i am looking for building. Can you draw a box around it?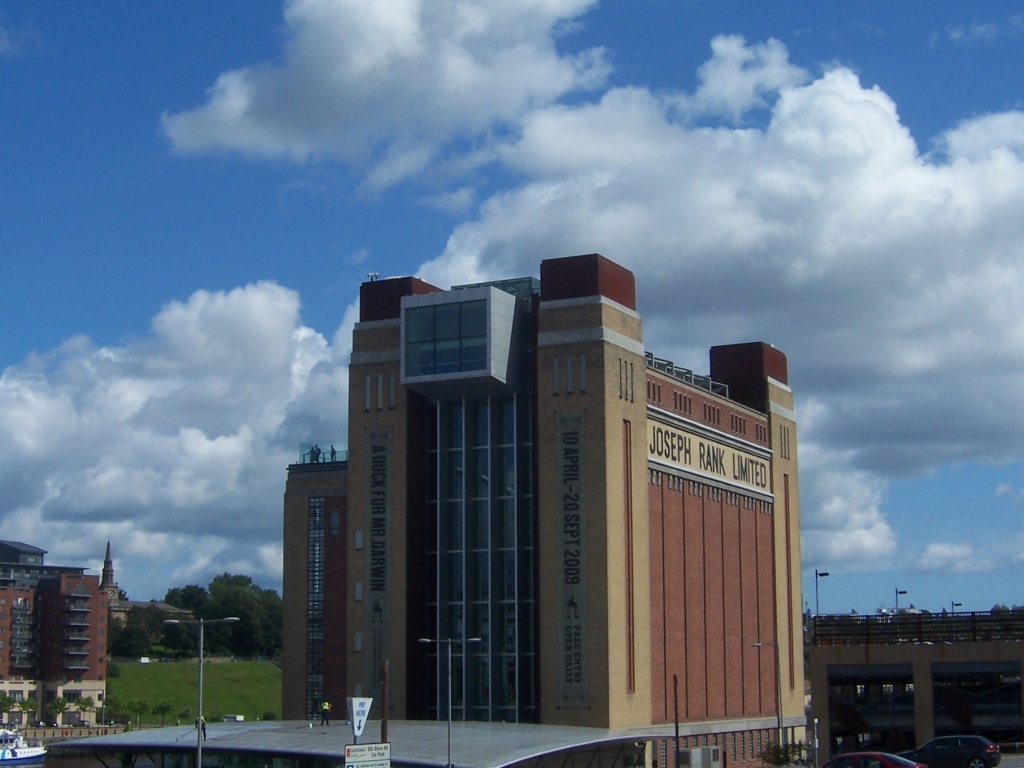
Sure, the bounding box is [x1=0, y1=539, x2=110, y2=762].
